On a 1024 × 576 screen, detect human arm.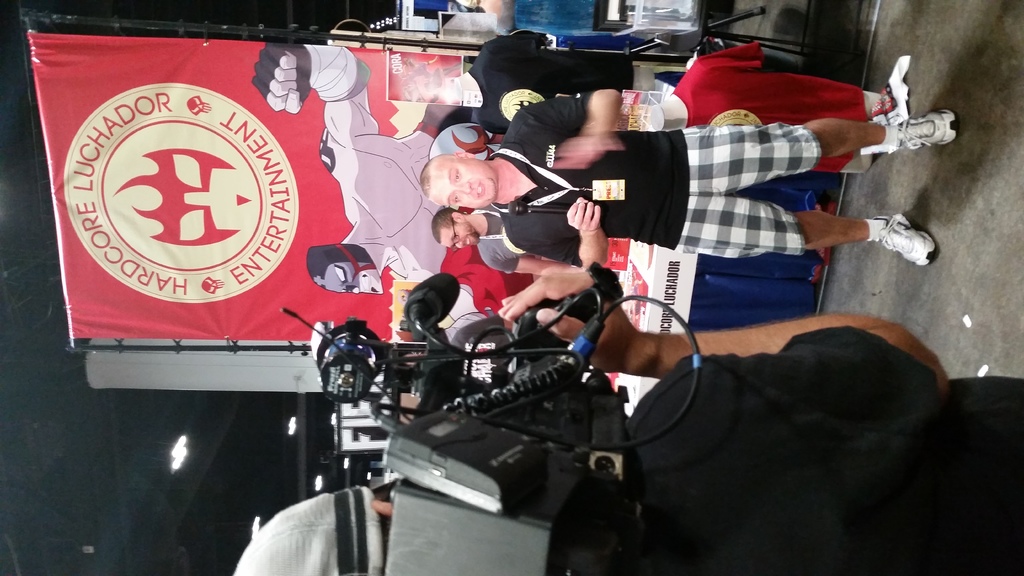
locate(499, 266, 953, 461).
